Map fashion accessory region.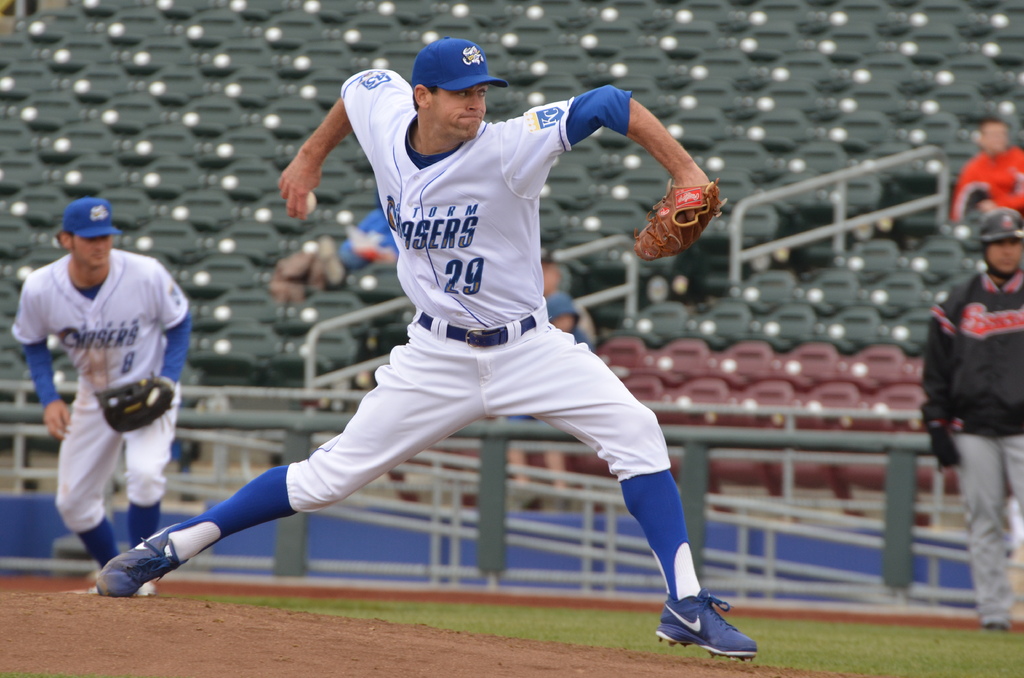
Mapped to locate(97, 523, 191, 599).
